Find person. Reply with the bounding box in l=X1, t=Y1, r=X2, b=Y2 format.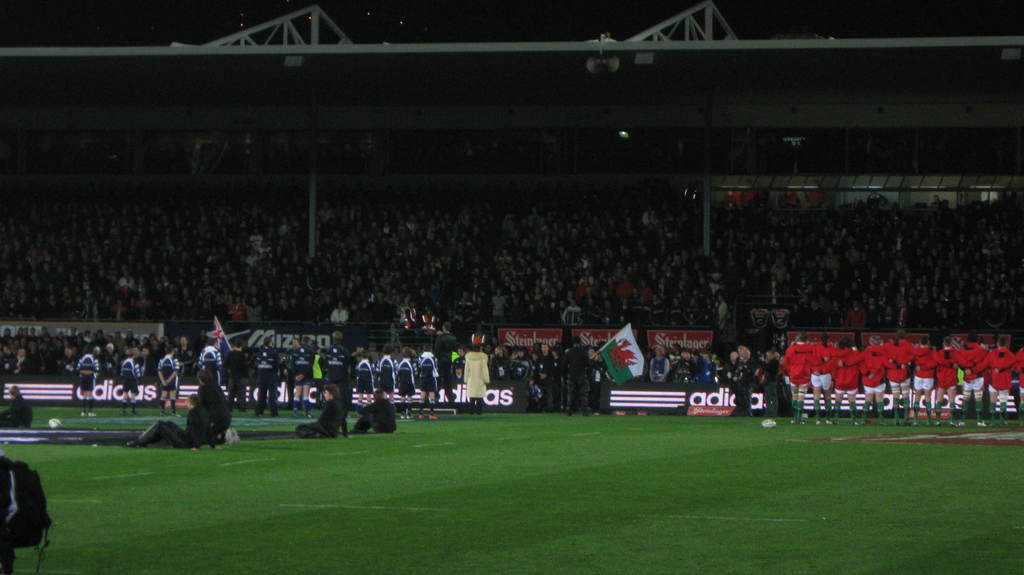
l=195, t=367, r=244, b=439.
